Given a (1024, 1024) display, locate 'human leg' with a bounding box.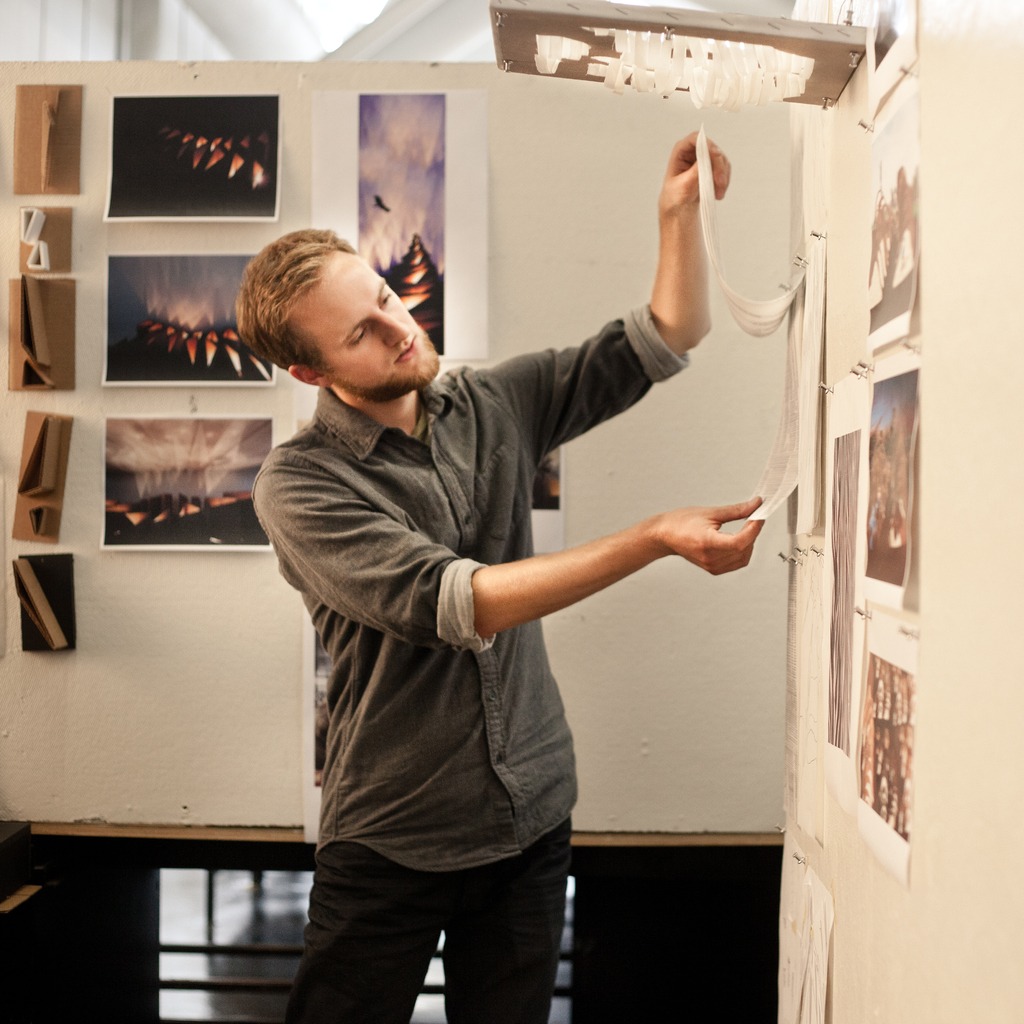
Located: <bbox>285, 843, 448, 1020</bbox>.
